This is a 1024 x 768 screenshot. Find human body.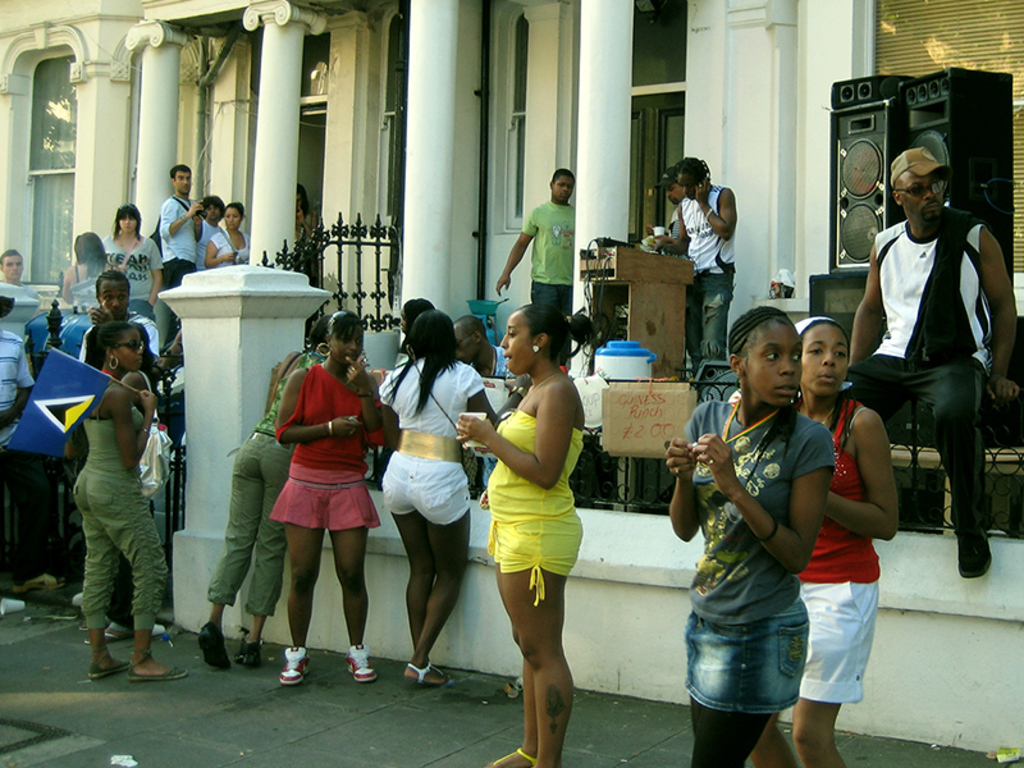
Bounding box: bbox(195, 314, 329, 672).
